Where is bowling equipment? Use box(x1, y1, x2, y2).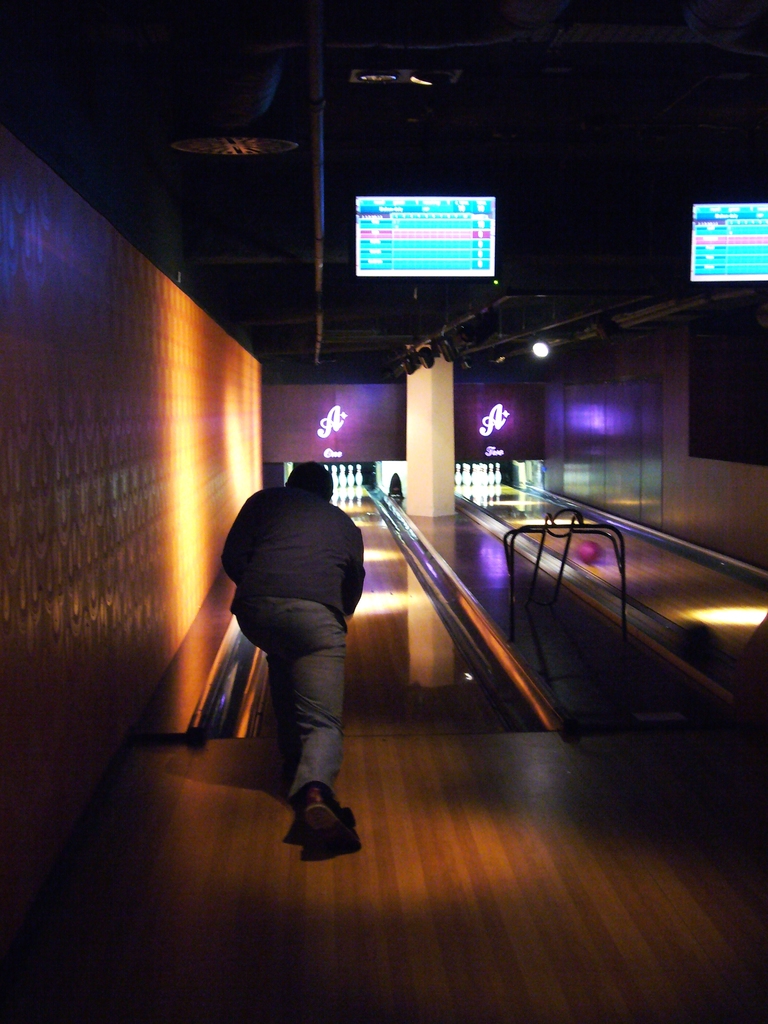
box(578, 542, 603, 568).
